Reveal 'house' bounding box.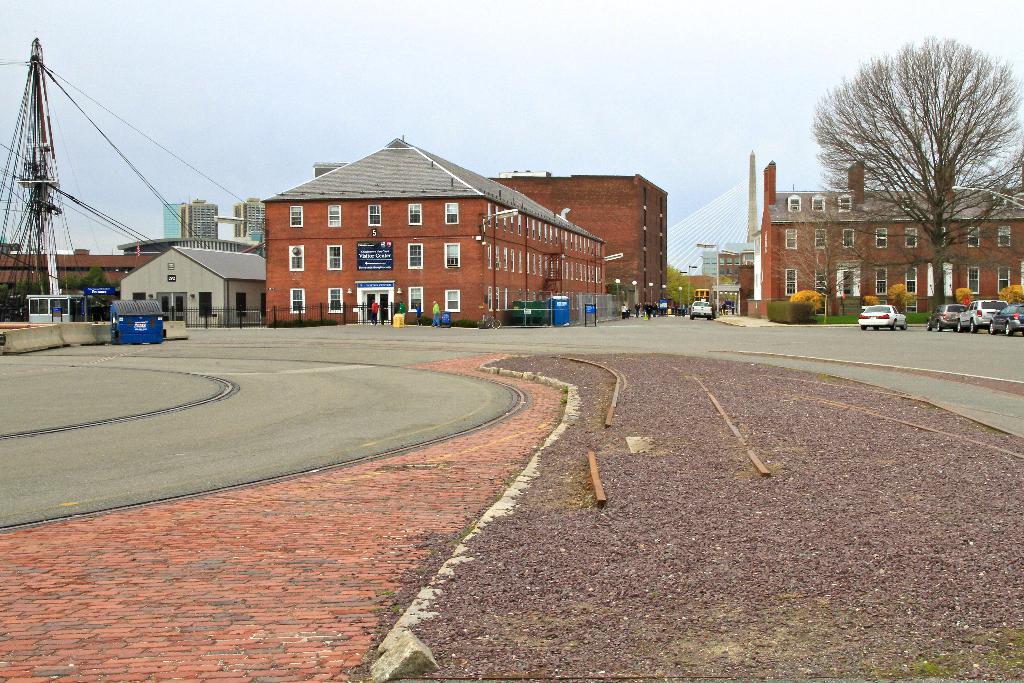
Revealed: rect(0, 242, 168, 325).
